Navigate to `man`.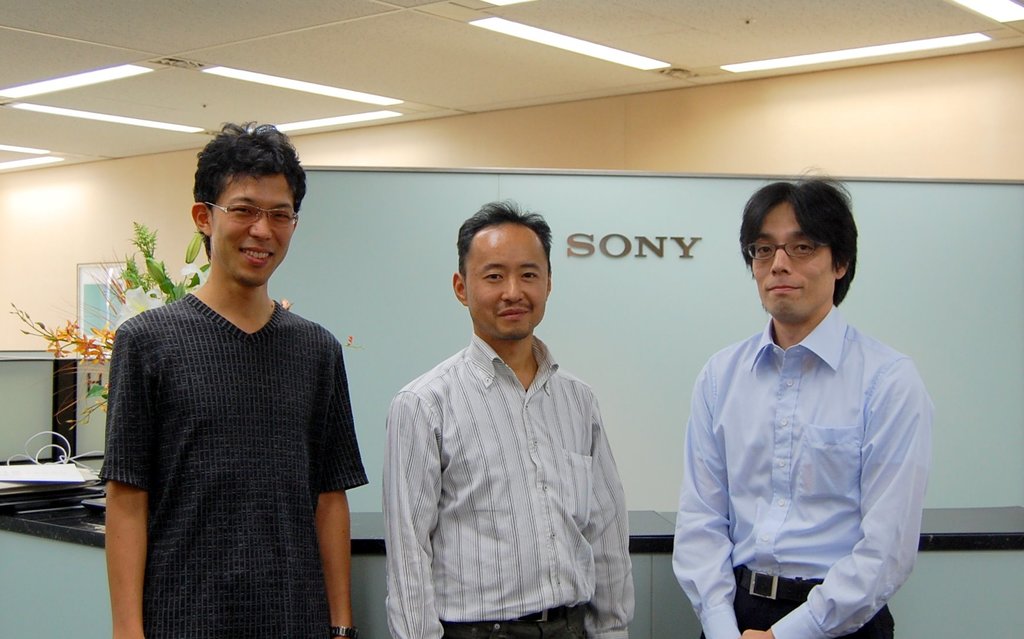
Navigation target: crop(89, 134, 367, 625).
